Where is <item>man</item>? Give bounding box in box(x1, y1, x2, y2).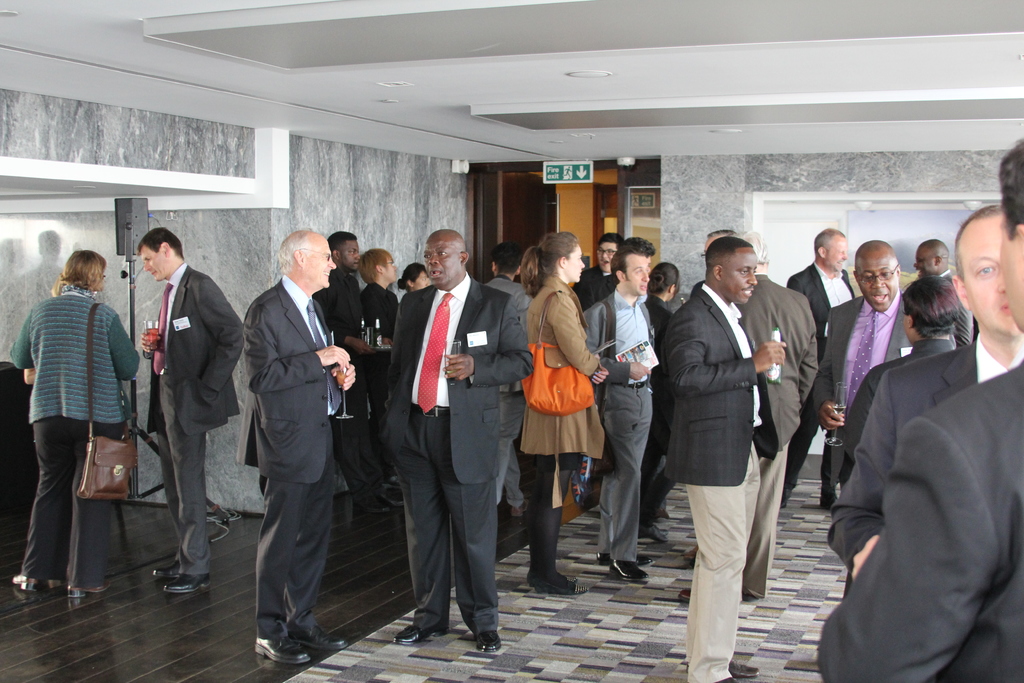
box(484, 239, 541, 514).
